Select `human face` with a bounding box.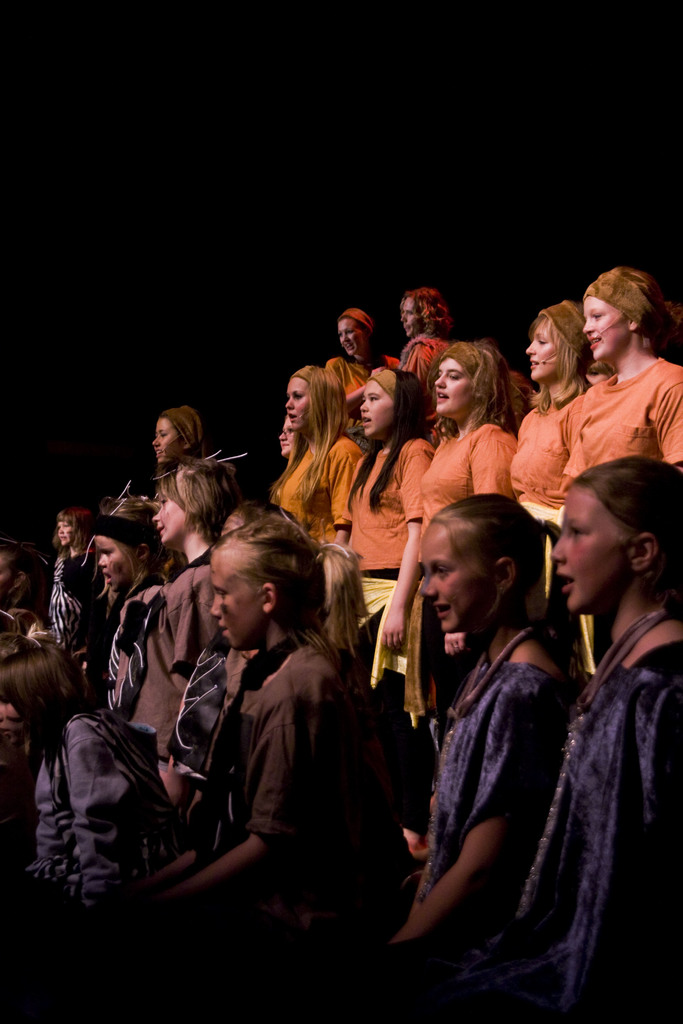
204/540/255/652.
